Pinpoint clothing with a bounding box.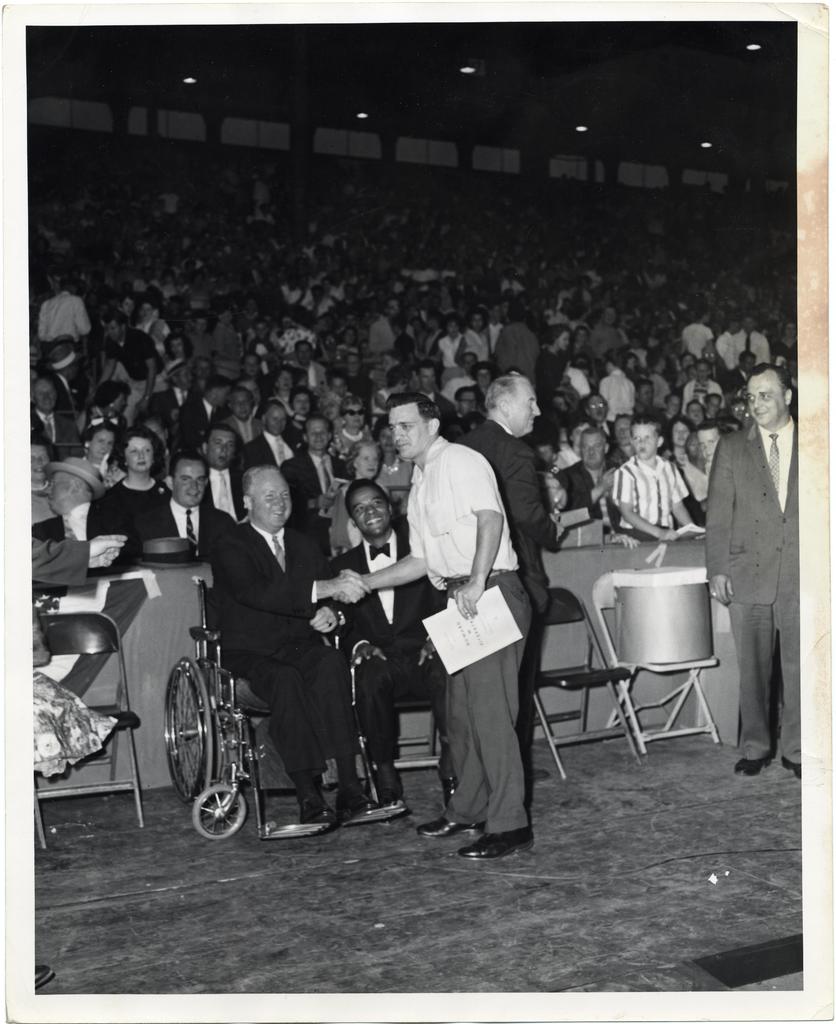
<bbox>451, 568, 533, 832</bbox>.
